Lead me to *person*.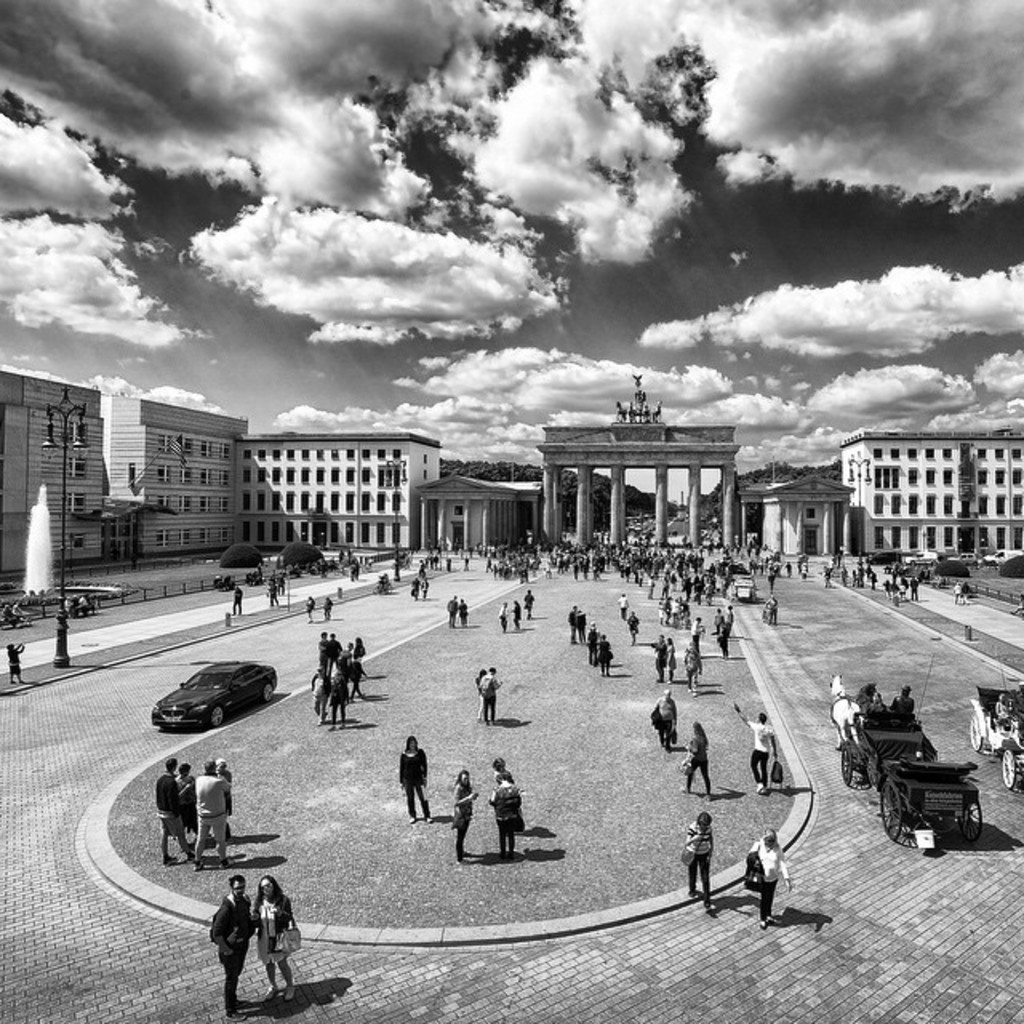
Lead to crop(677, 630, 706, 699).
